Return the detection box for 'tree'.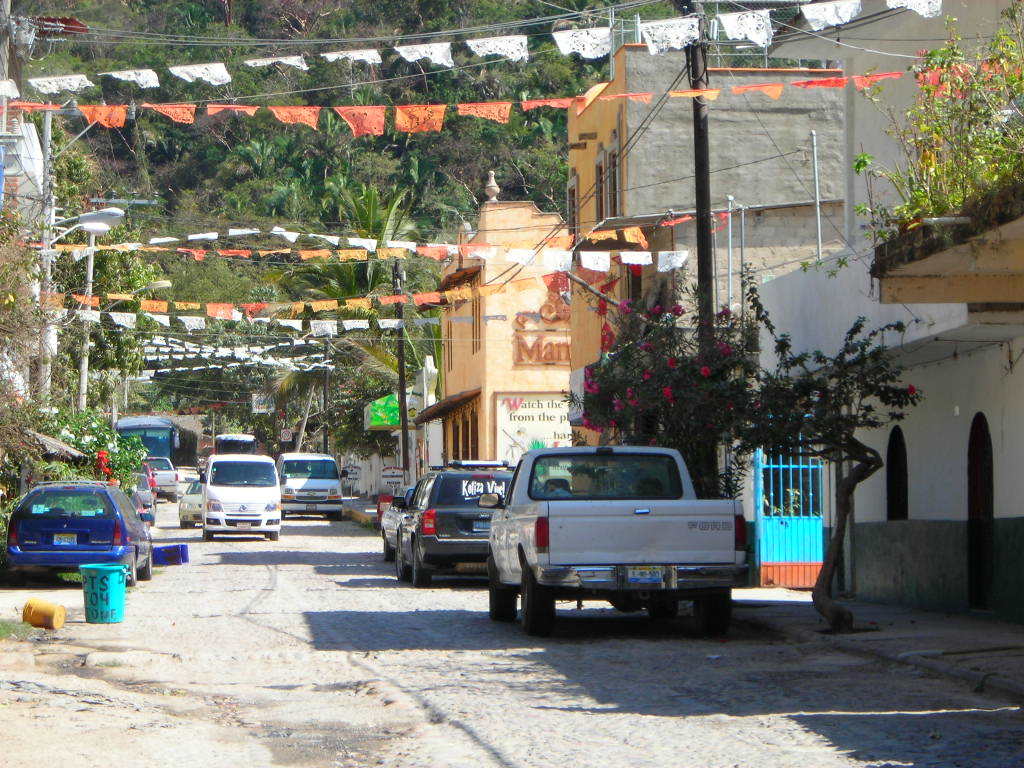
0/208/43/510.
